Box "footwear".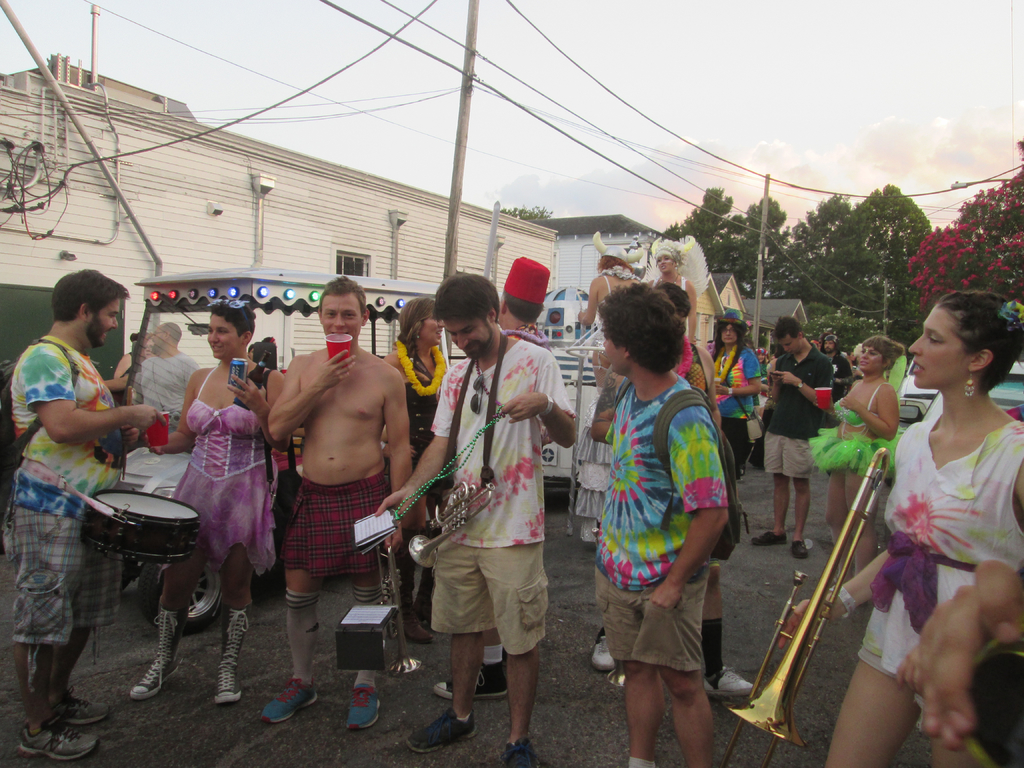
bbox(130, 592, 192, 702).
